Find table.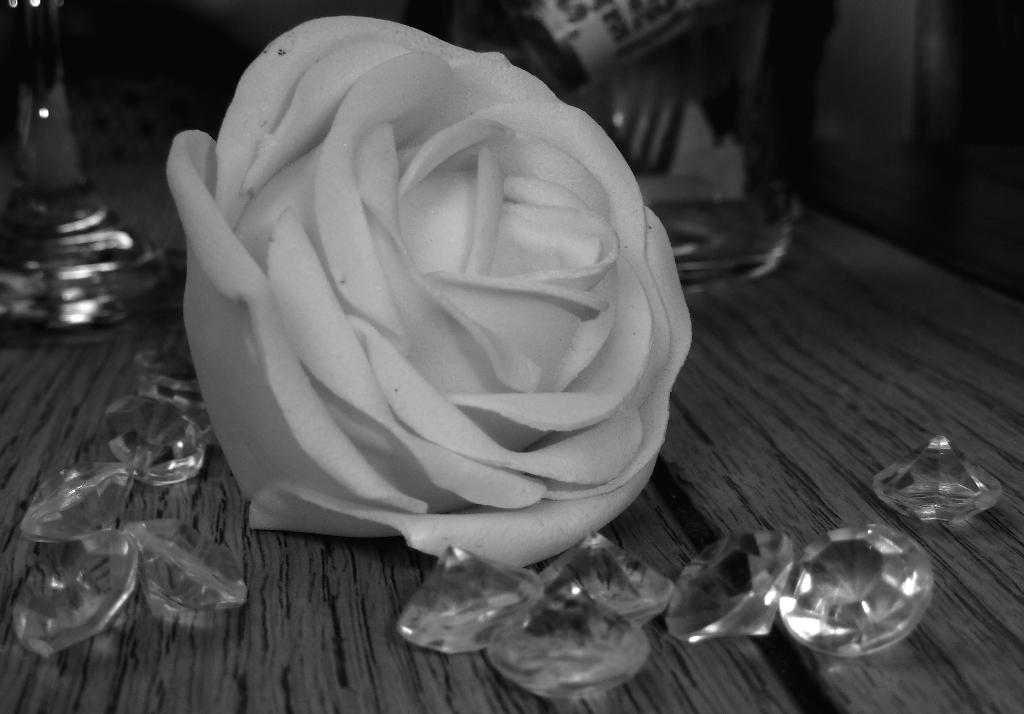
{"x1": 0, "y1": 182, "x2": 1023, "y2": 713}.
